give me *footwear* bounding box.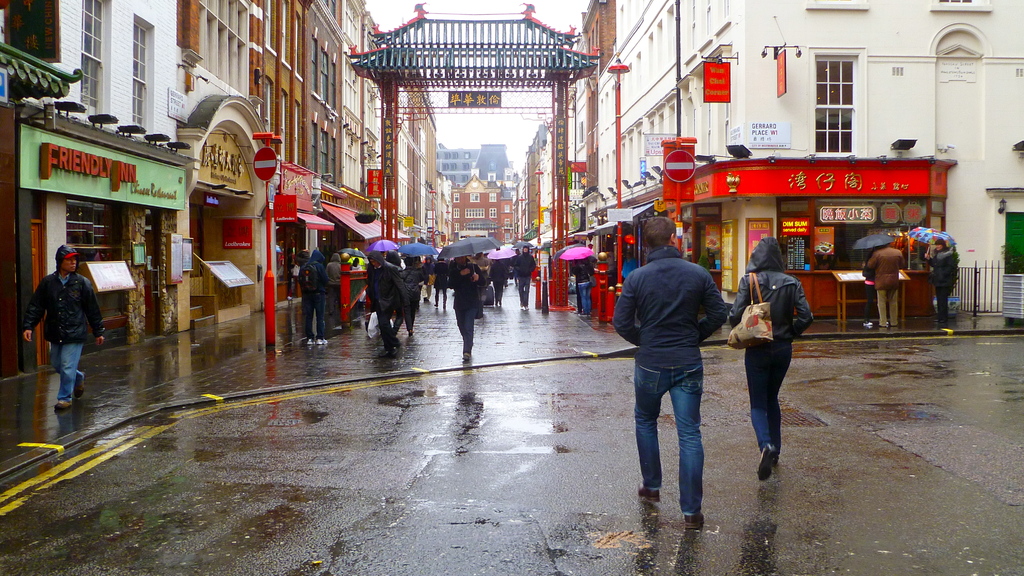
<region>460, 351, 471, 362</region>.
